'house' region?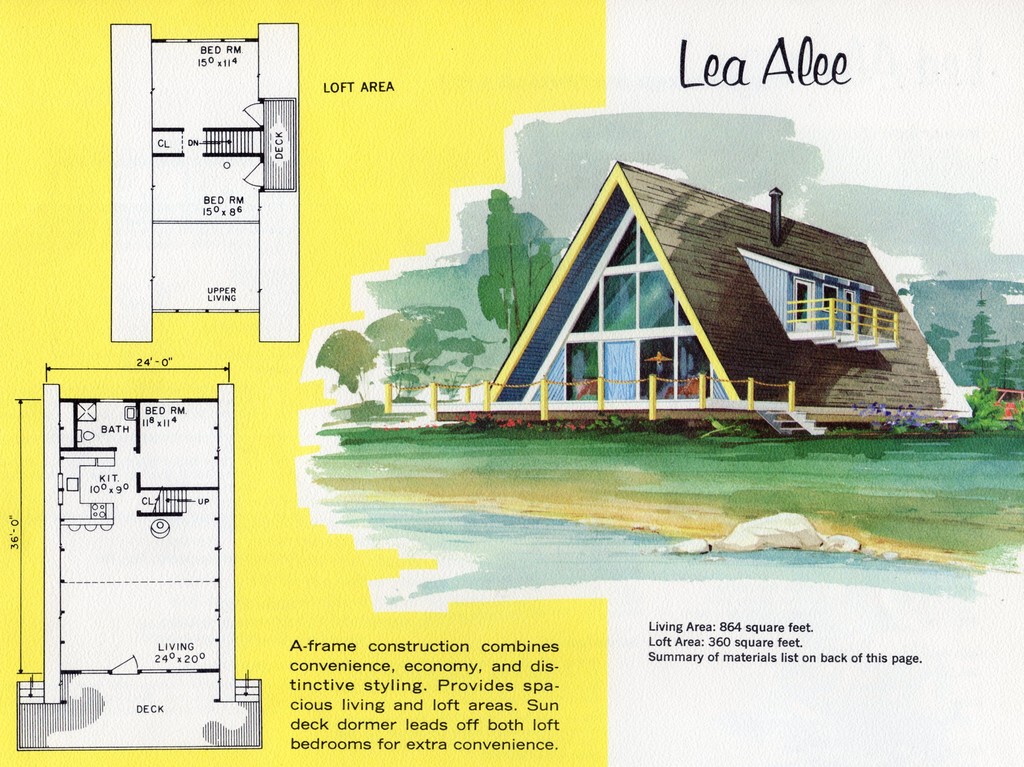
480, 160, 972, 437
